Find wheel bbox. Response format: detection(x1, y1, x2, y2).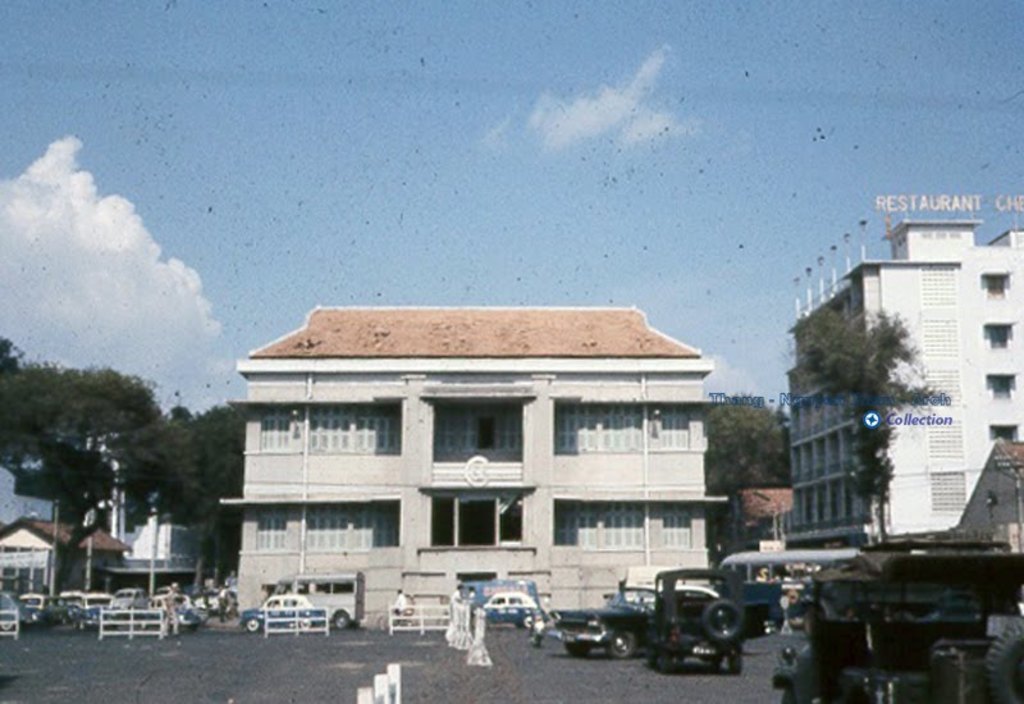
detection(780, 677, 836, 703).
